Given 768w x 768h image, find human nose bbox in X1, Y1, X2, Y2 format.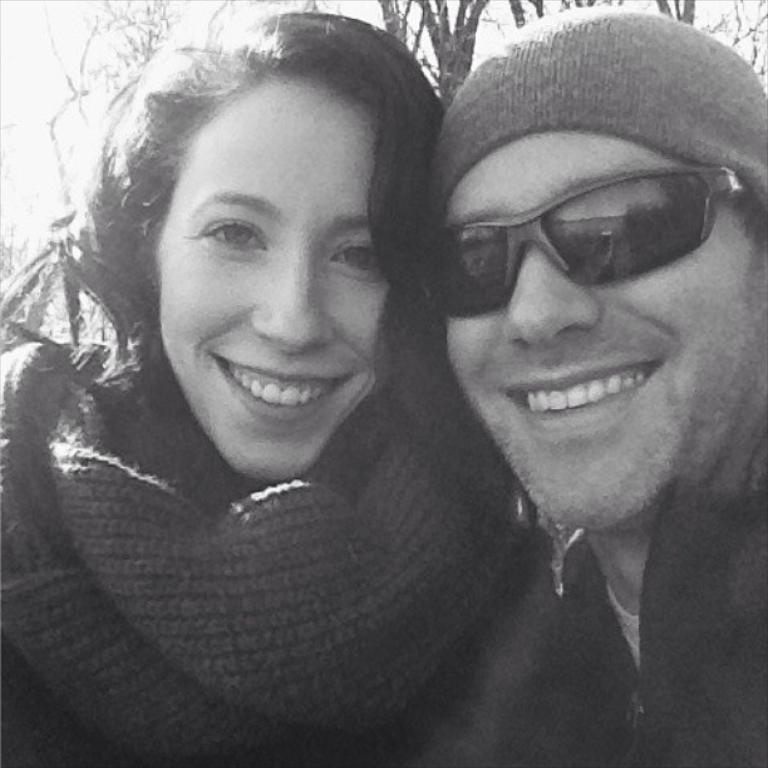
502, 248, 601, 339.
